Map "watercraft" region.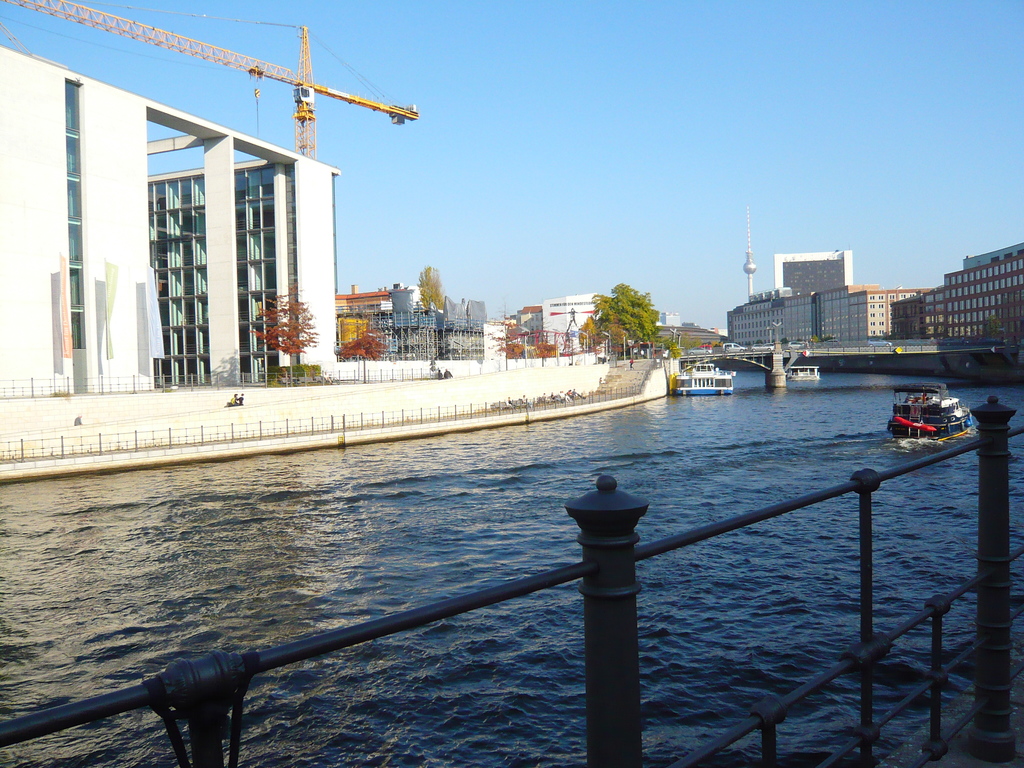
Mapped to rect(687, 362, 714, 378).
